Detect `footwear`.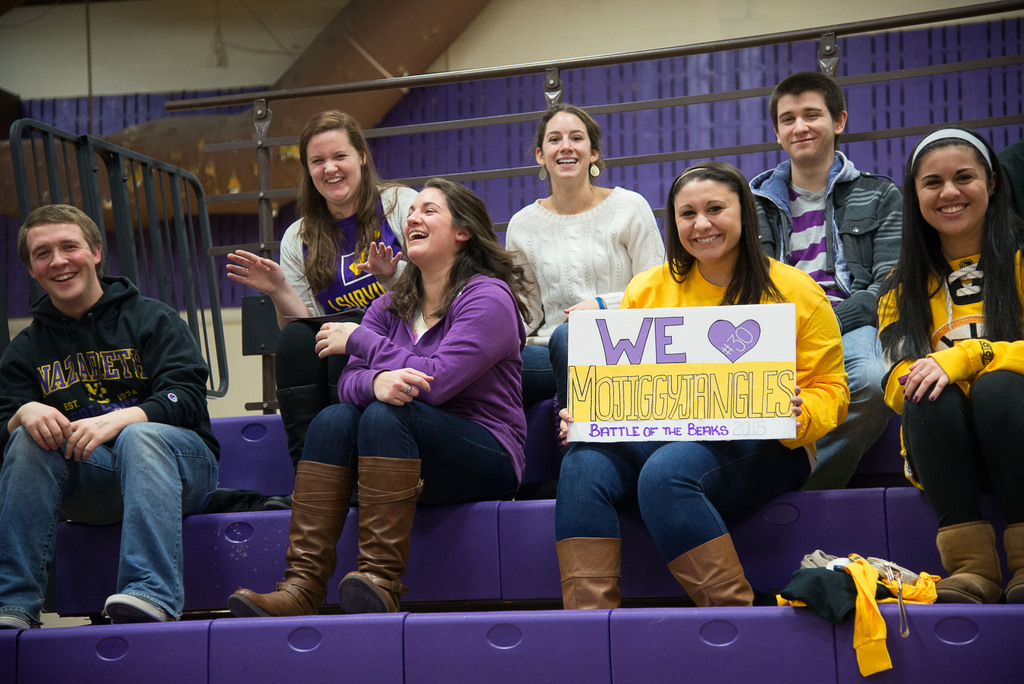
Detected at (x1=228, y1=456, x2=359, y2=618).
